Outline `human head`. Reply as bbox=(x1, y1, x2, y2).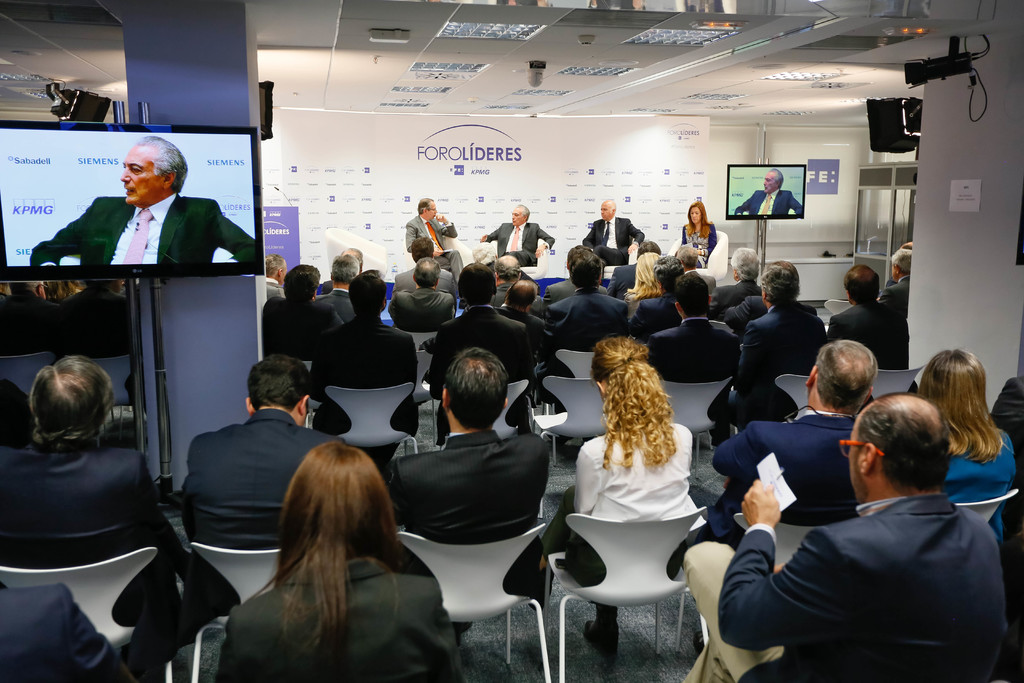
bbox=(600, 199, 616, 220).
